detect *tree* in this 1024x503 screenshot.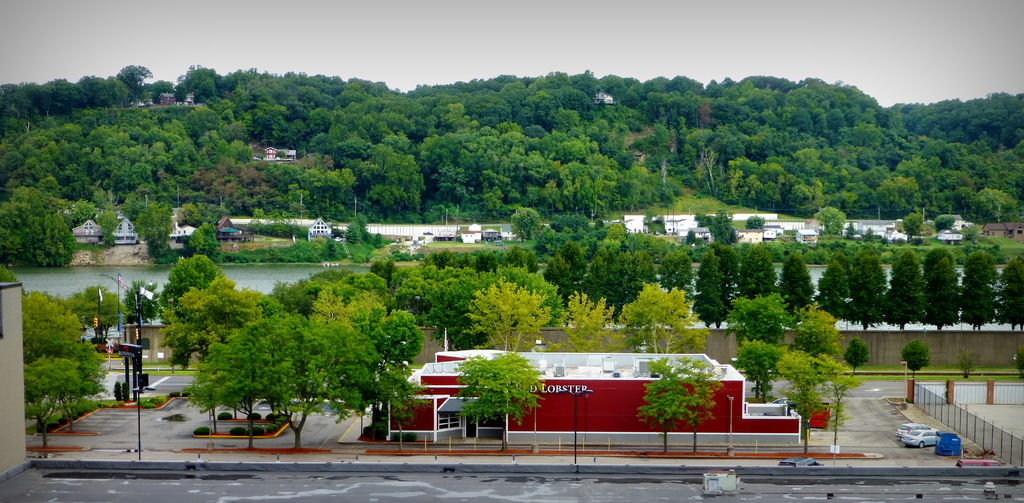
Detection: [115, 63, 150, 104].
